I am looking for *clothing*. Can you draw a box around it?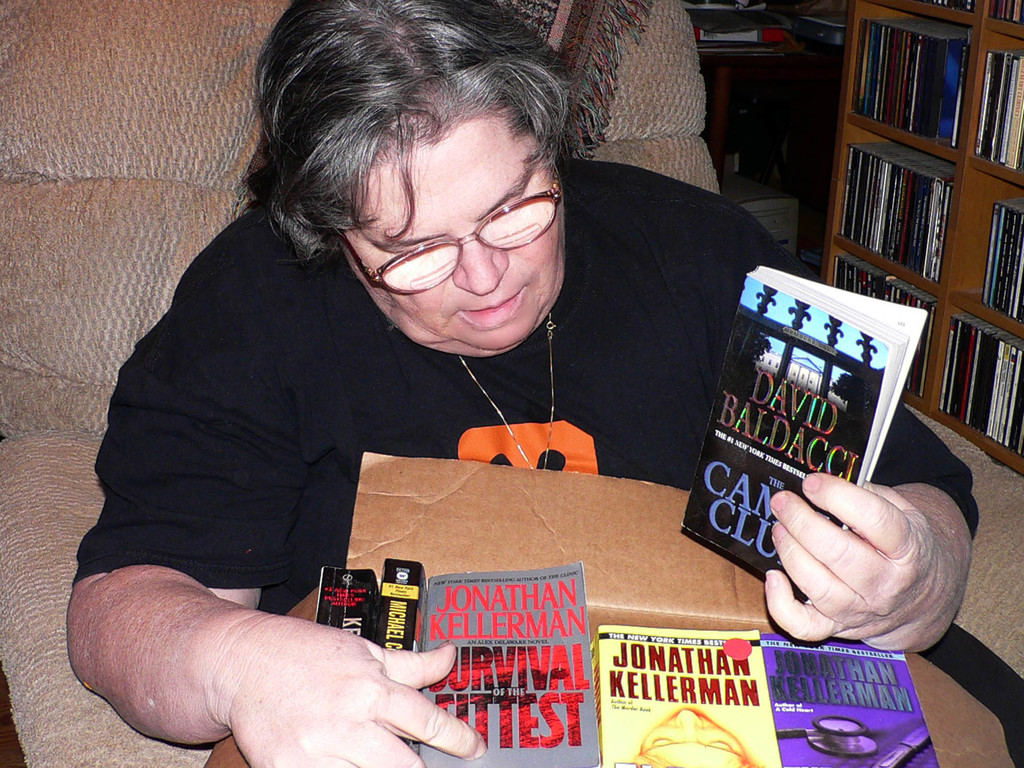
Sure, the bounding box is bbox(73, 157, 979, 767).
